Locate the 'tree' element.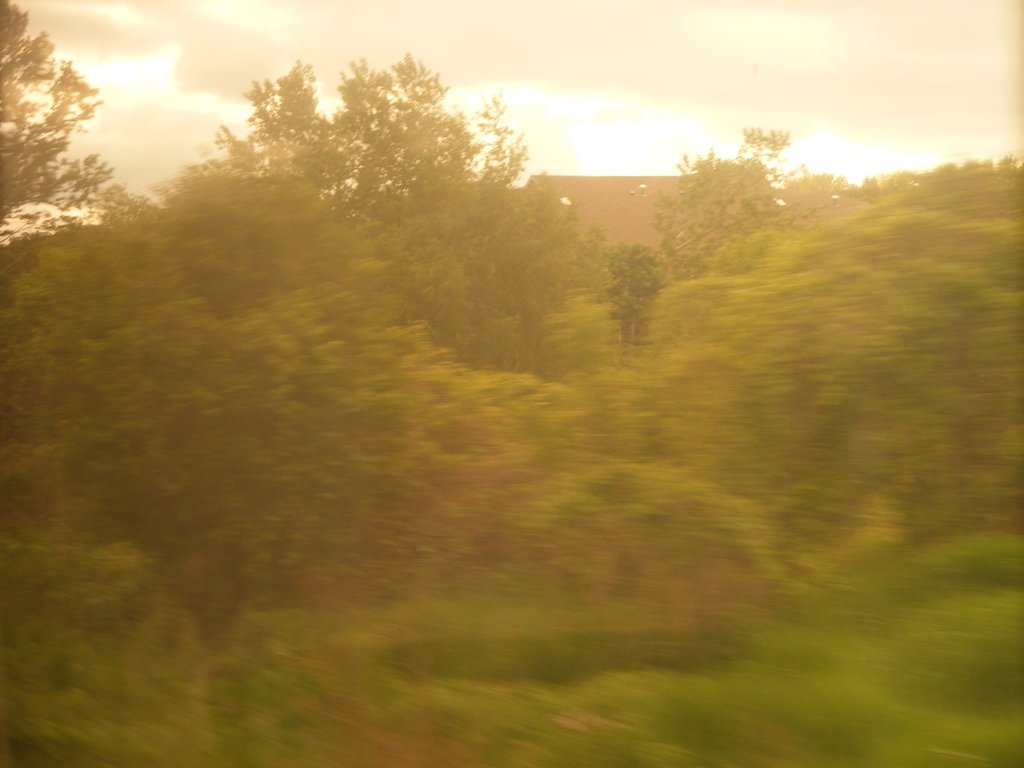
Element bbox: (left=751, top=124, right=861, bottom=243).
